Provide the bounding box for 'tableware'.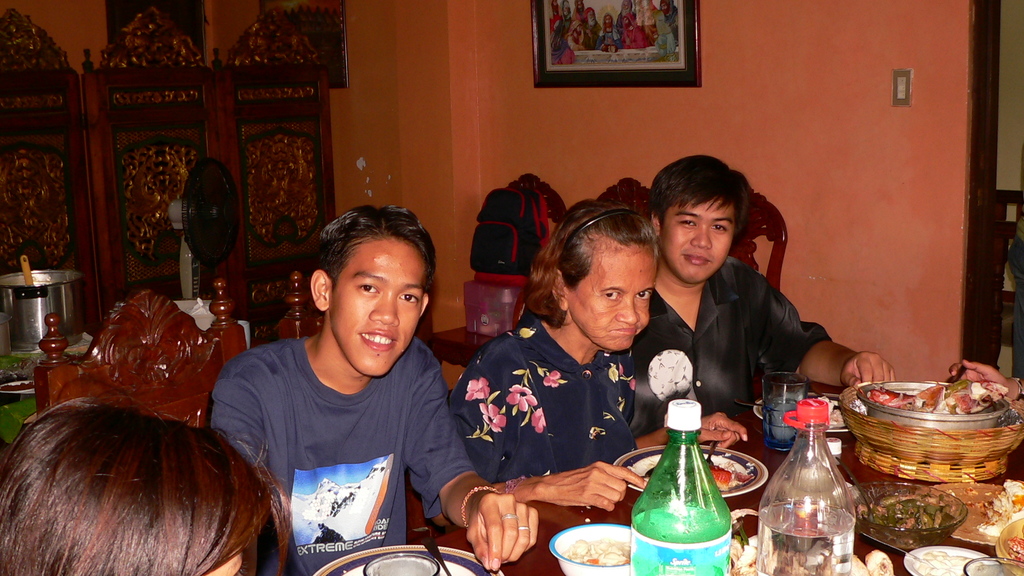
bbox(561, 508, 628, 574).
